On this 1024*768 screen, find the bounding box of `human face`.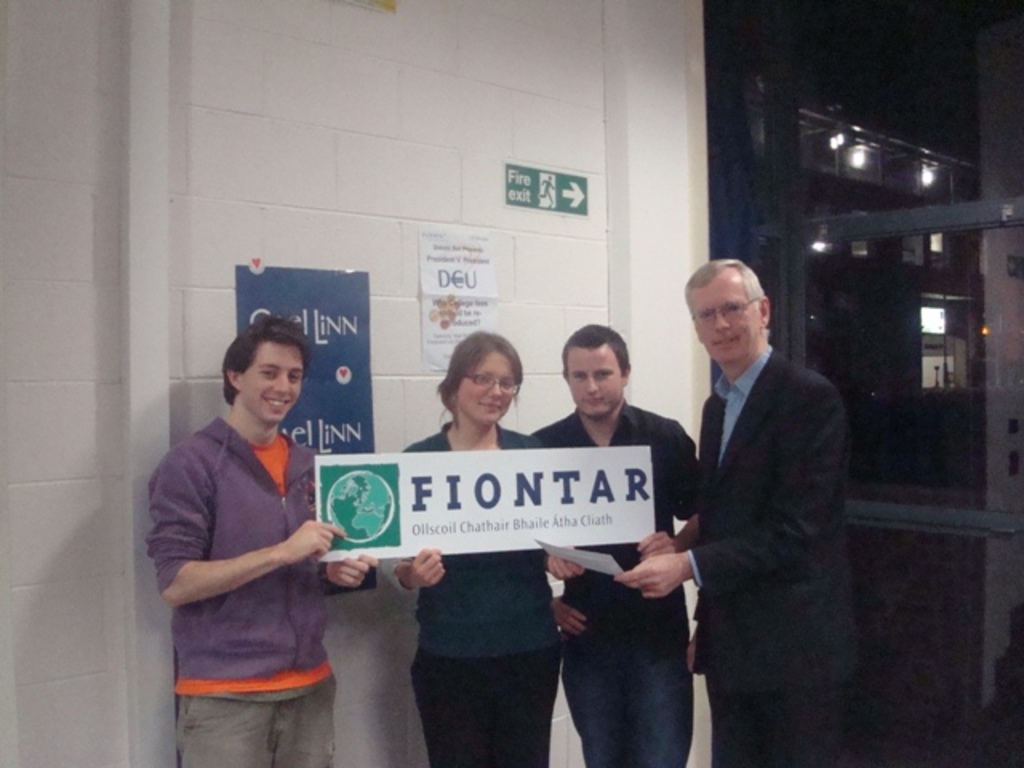
Bounding box: 690/277/763/366.
